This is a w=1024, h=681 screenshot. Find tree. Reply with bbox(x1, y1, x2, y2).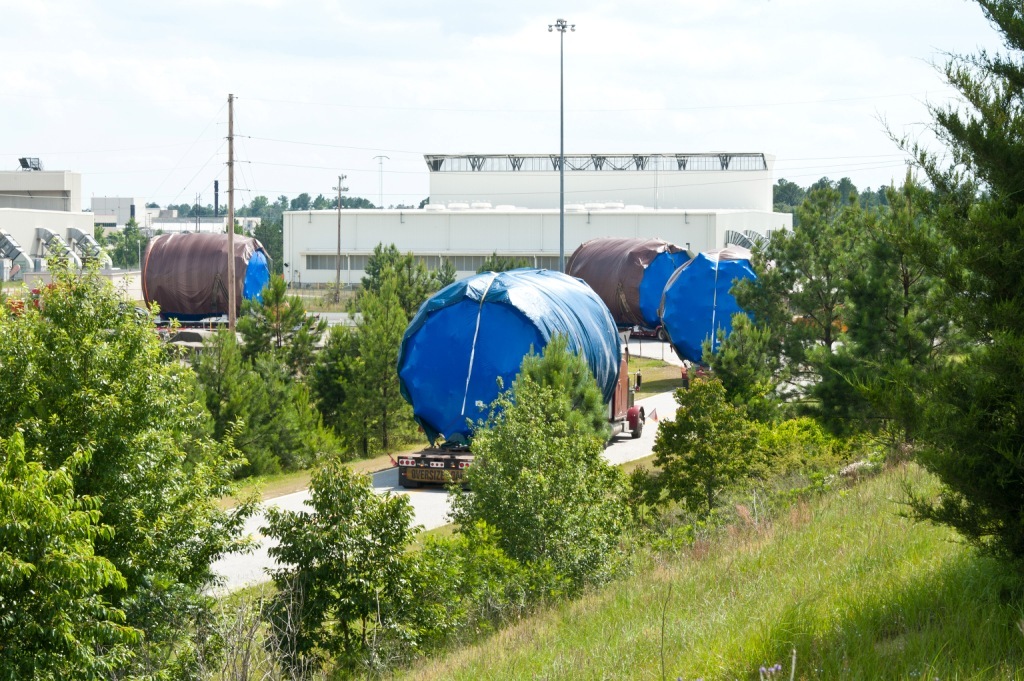
bbox(251, 449, 459, 673).
